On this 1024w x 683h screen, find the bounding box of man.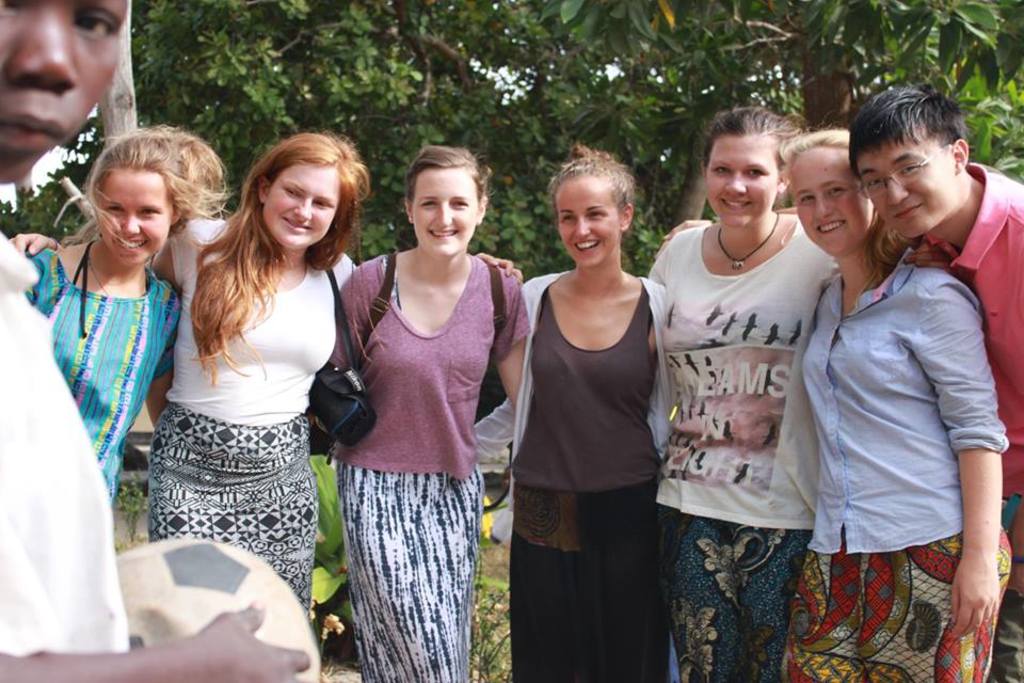
Bounding box: select_region(846, 80, 1023, 682).
